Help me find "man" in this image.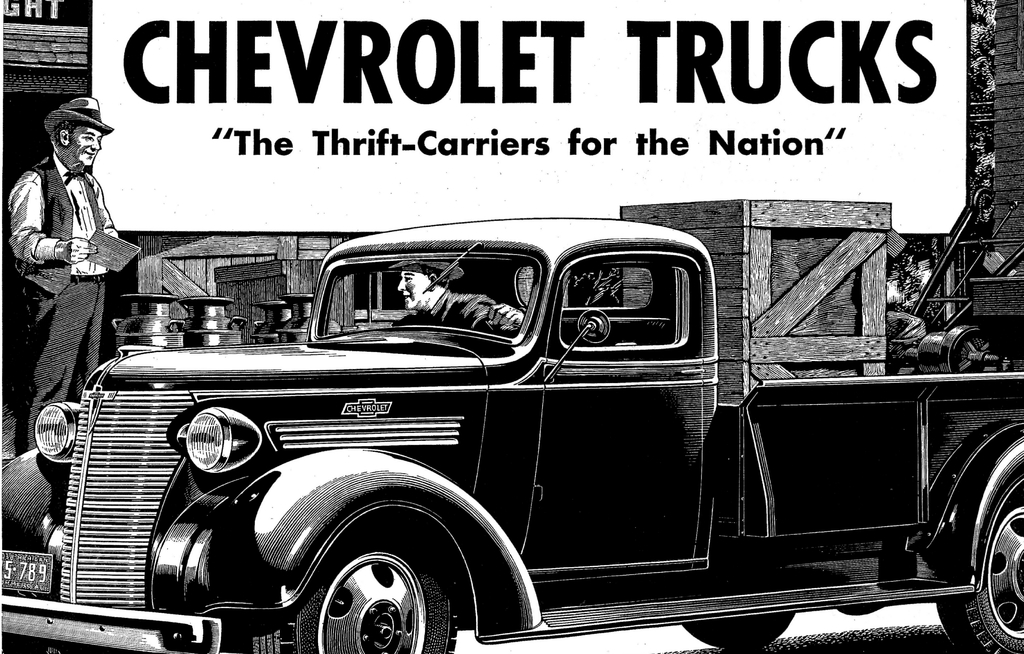
Found it: bbox=[13, 115, 133, 415].
